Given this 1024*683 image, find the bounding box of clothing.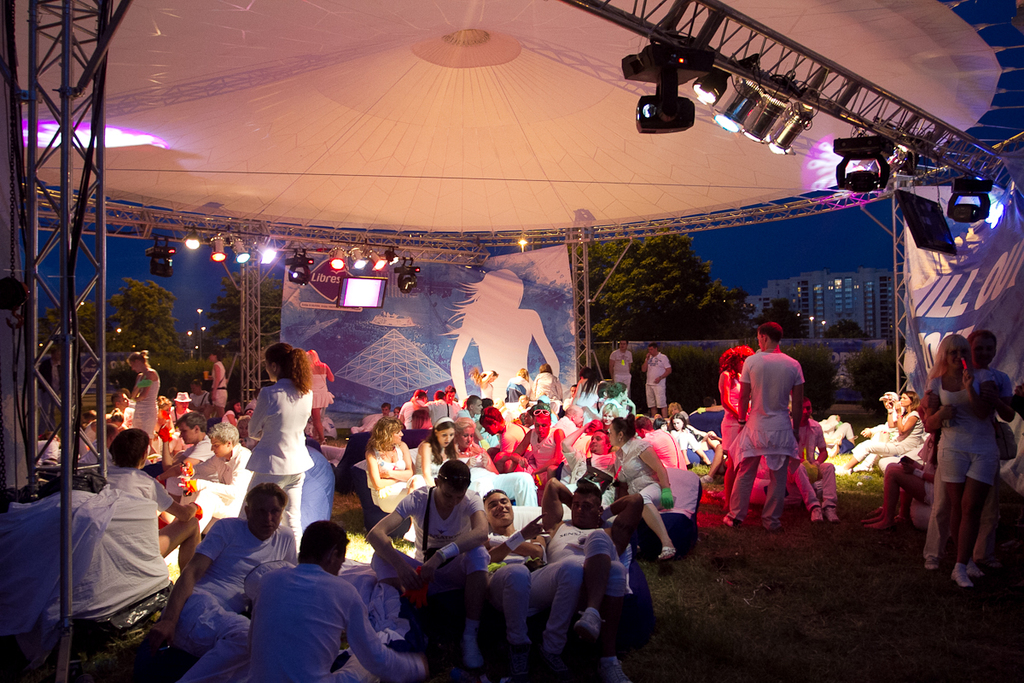
bbox=[398, 492, 487, 573].
